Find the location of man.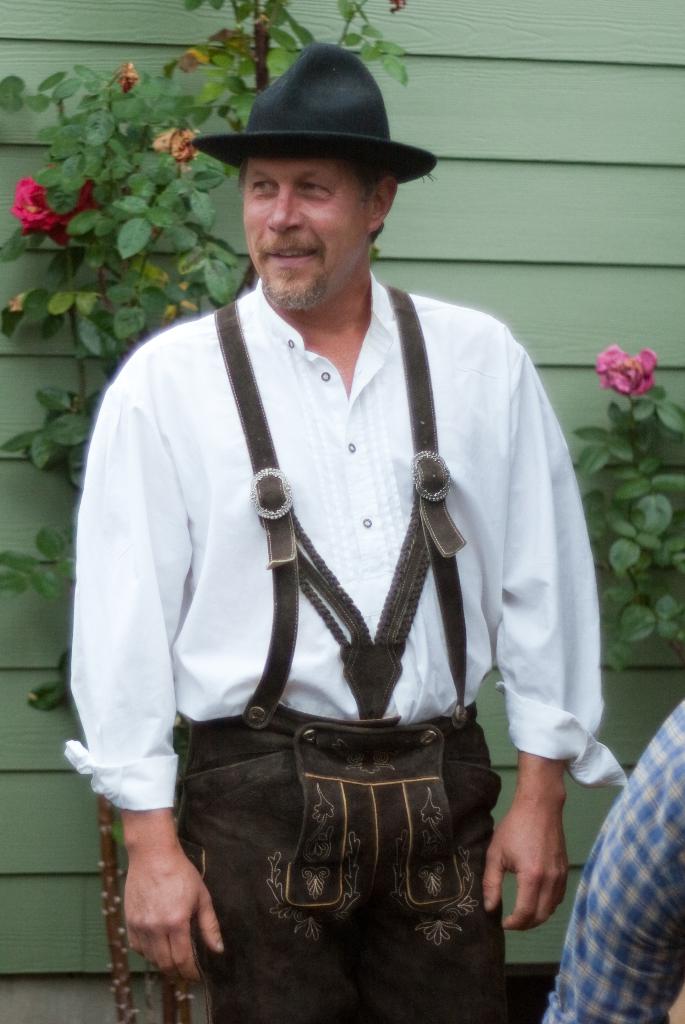
Location: locate(61, 38, 629, 1023).
